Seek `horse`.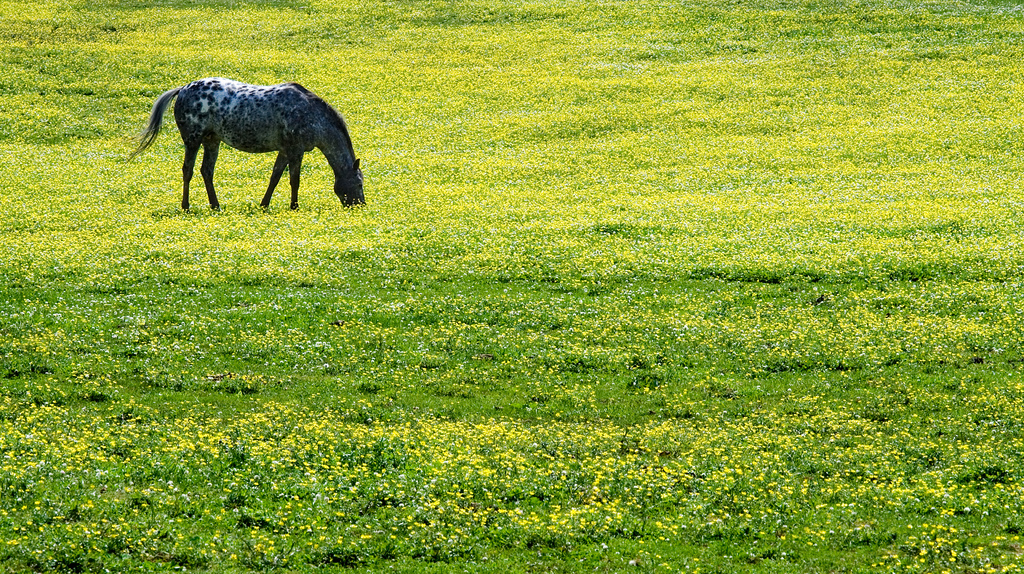
l=127, t=76, r=370, b=212.
